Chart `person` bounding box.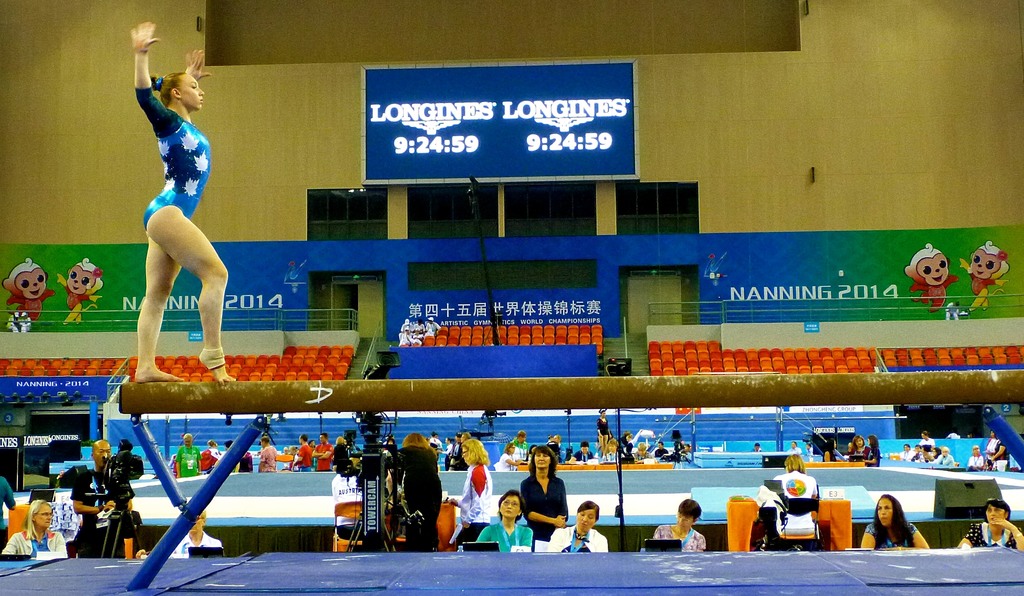
Charted: l=548, t=500, r=612, b=554.
